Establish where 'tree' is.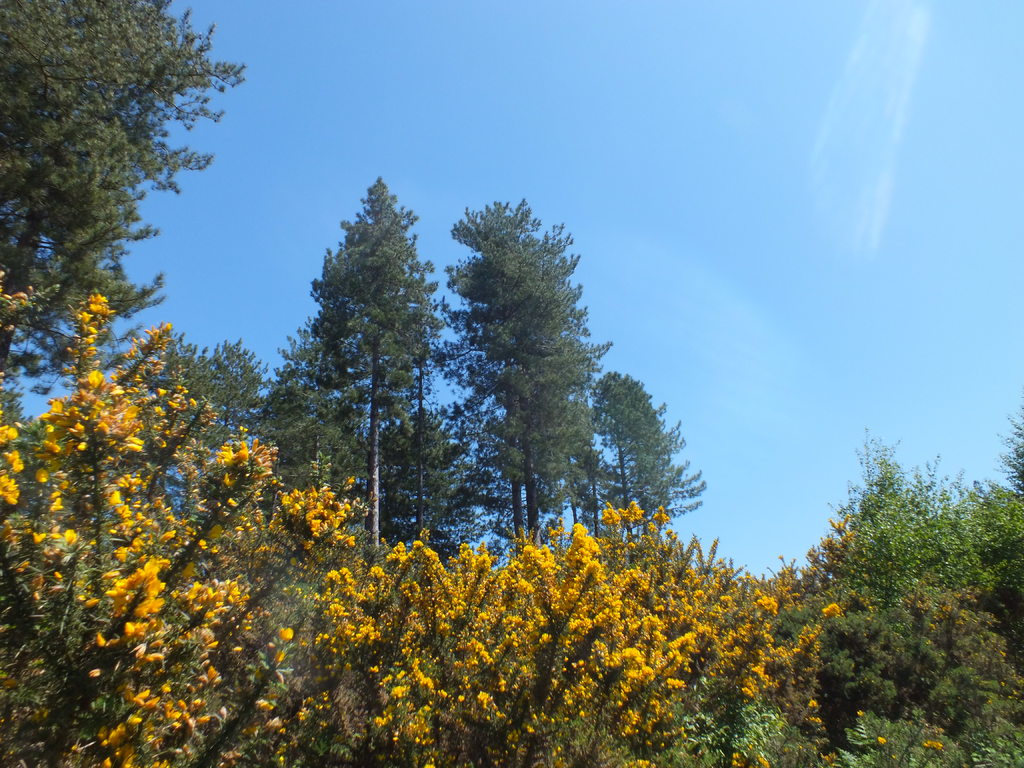
Established at {"x1": 440, "y1": 199, "x2": 628, "y2": 560}.
